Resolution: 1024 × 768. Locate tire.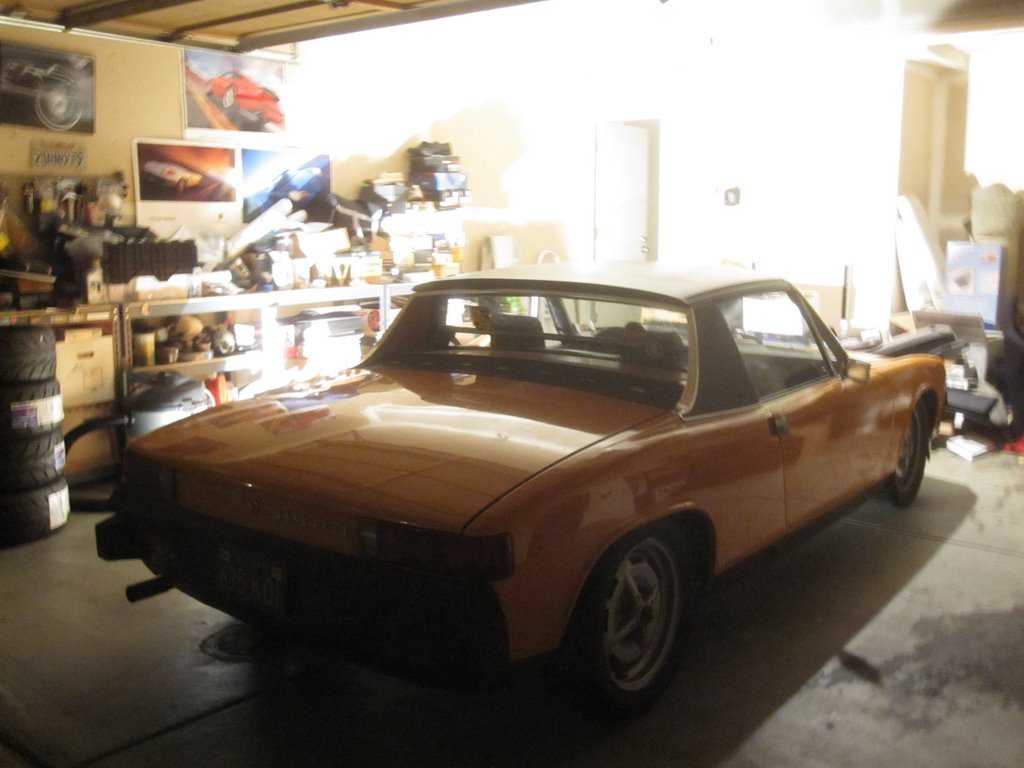
Rect(564, 533, 705, 710).
